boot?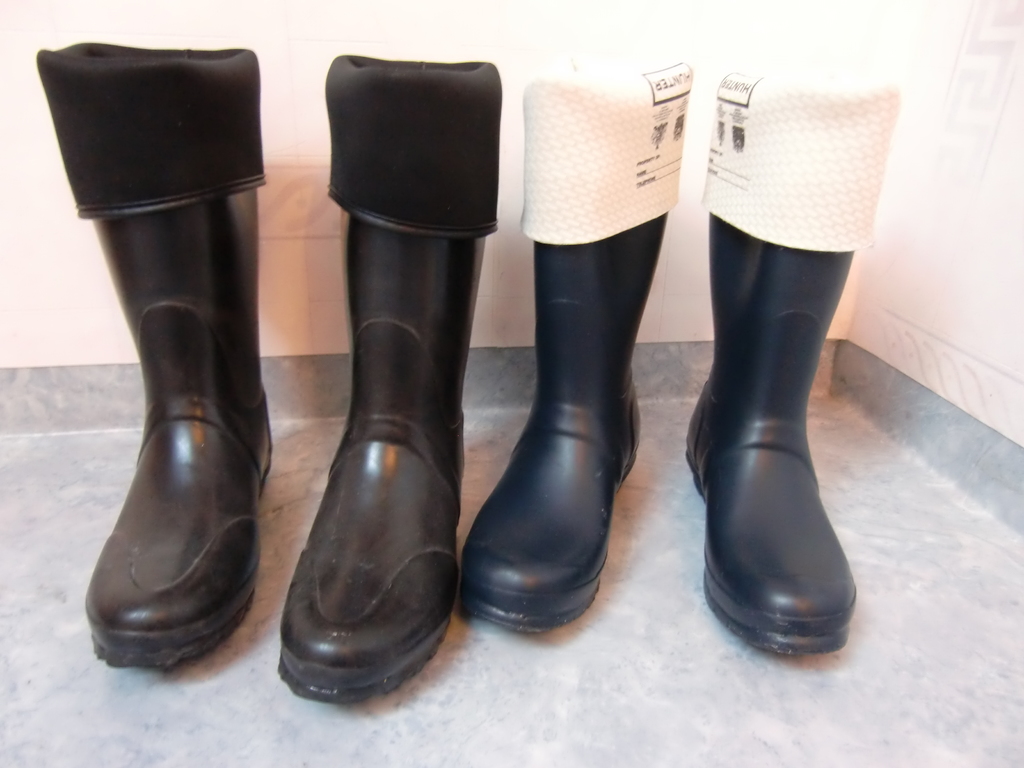
(465,50,695,637)
